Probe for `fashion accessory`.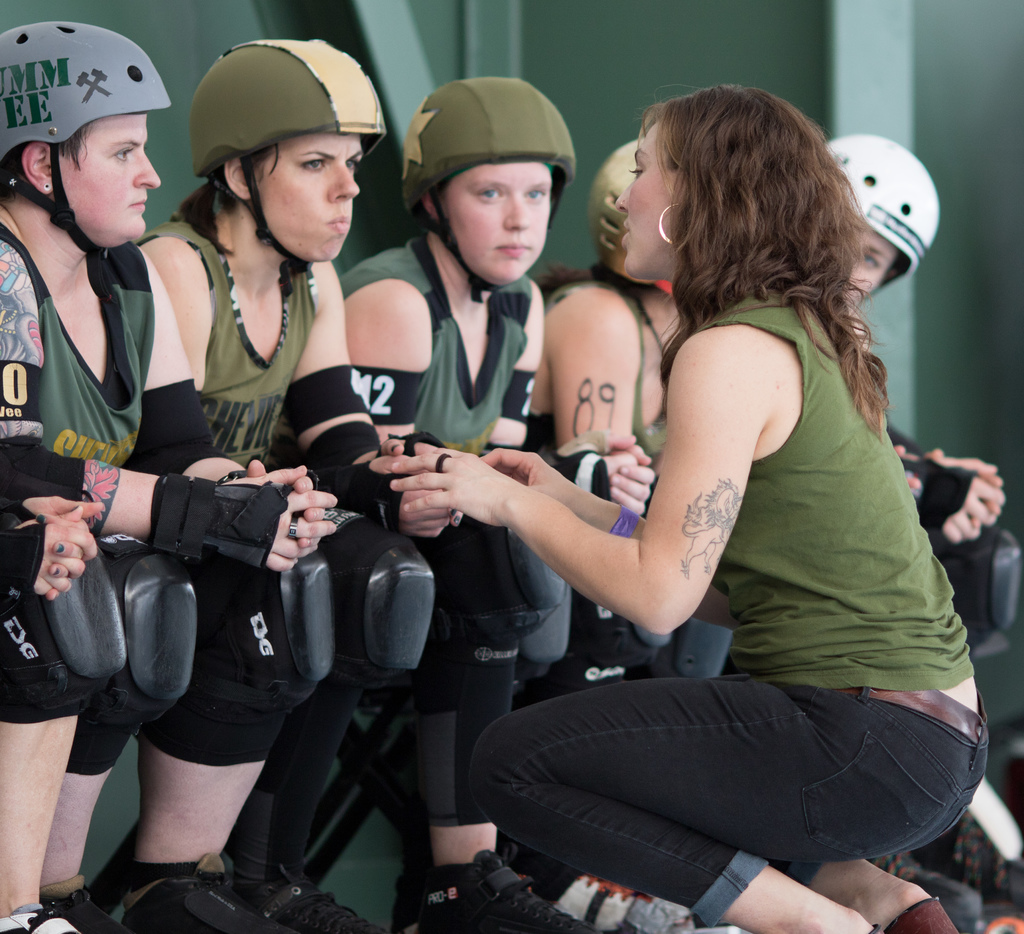
Probe result: detection(35, 513, 46, 525).
